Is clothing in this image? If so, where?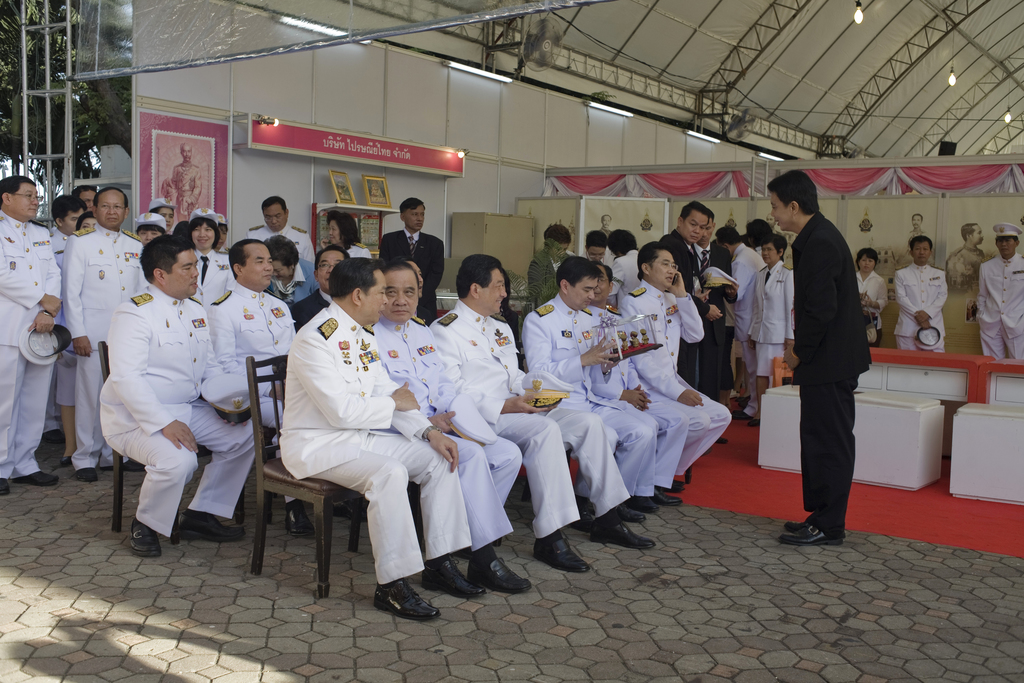
Yes, at 887, 261, 952, 353.
